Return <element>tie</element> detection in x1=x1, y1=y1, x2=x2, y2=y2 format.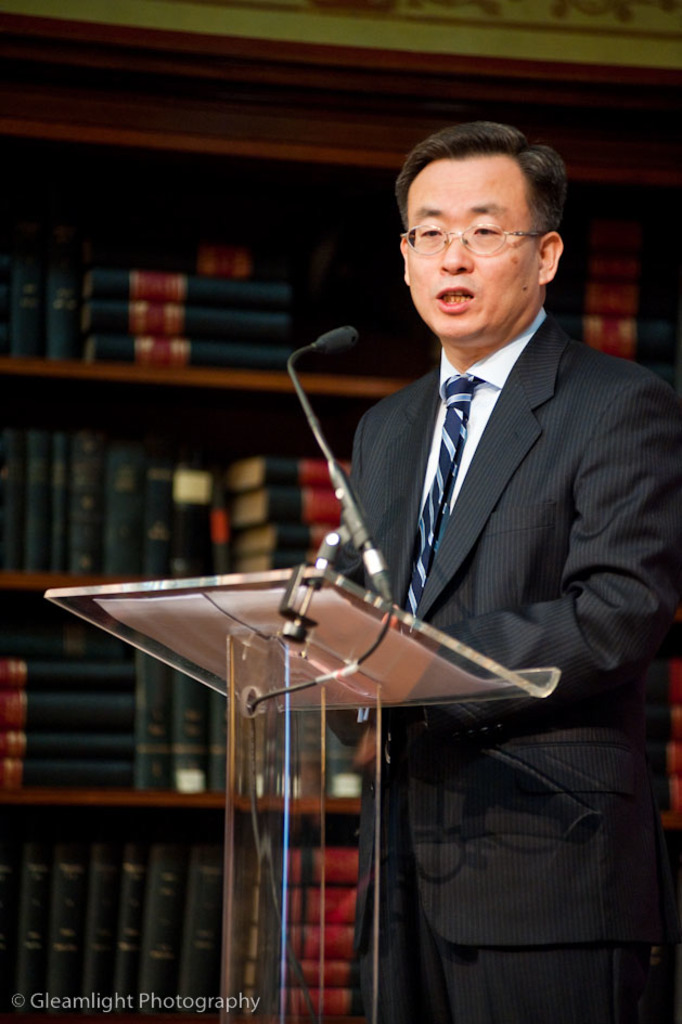
x1=397, y1=372, x2=485, y2=627.
